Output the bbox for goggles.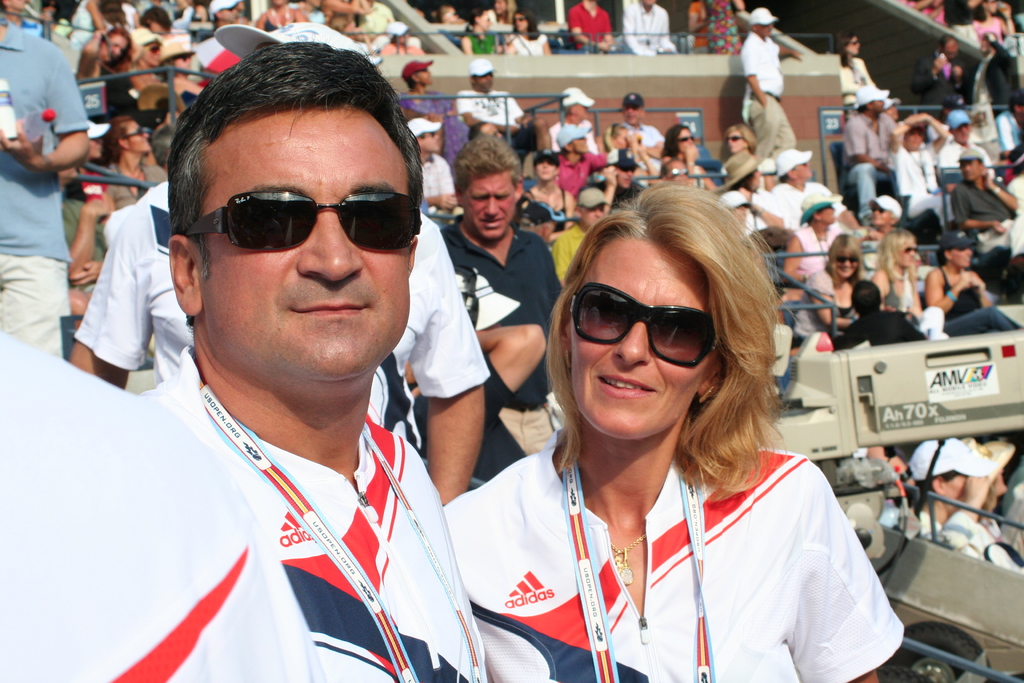
left=147, top=42, right=161, bottom=52.
